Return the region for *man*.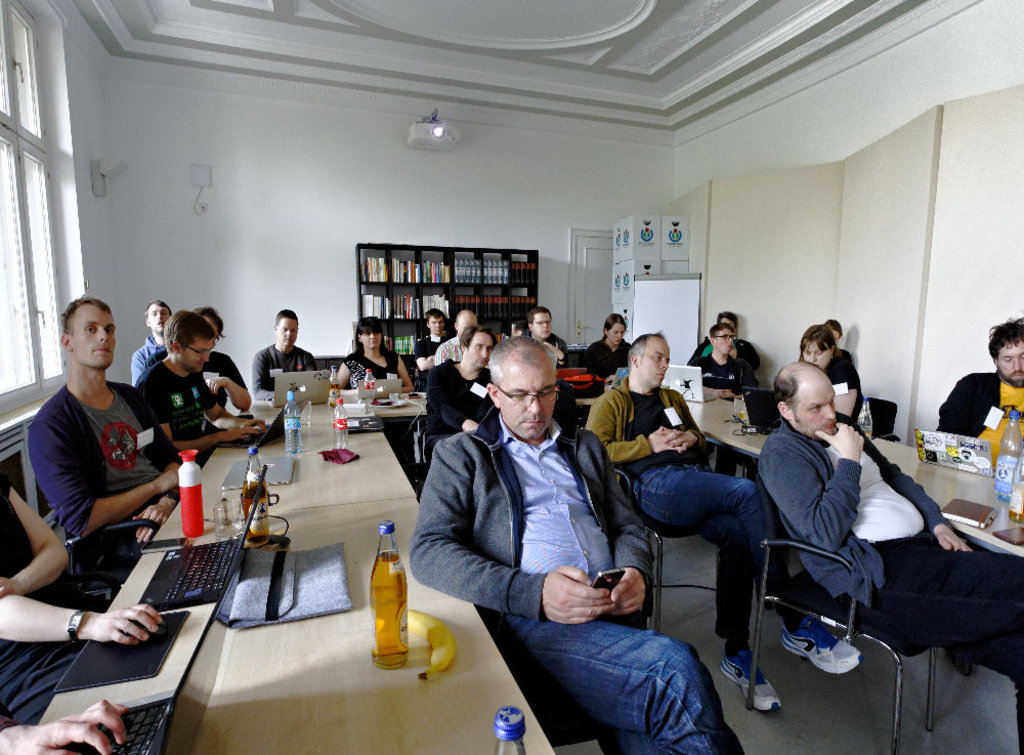
x1=0, y1=468, x2=163, y2=727.
